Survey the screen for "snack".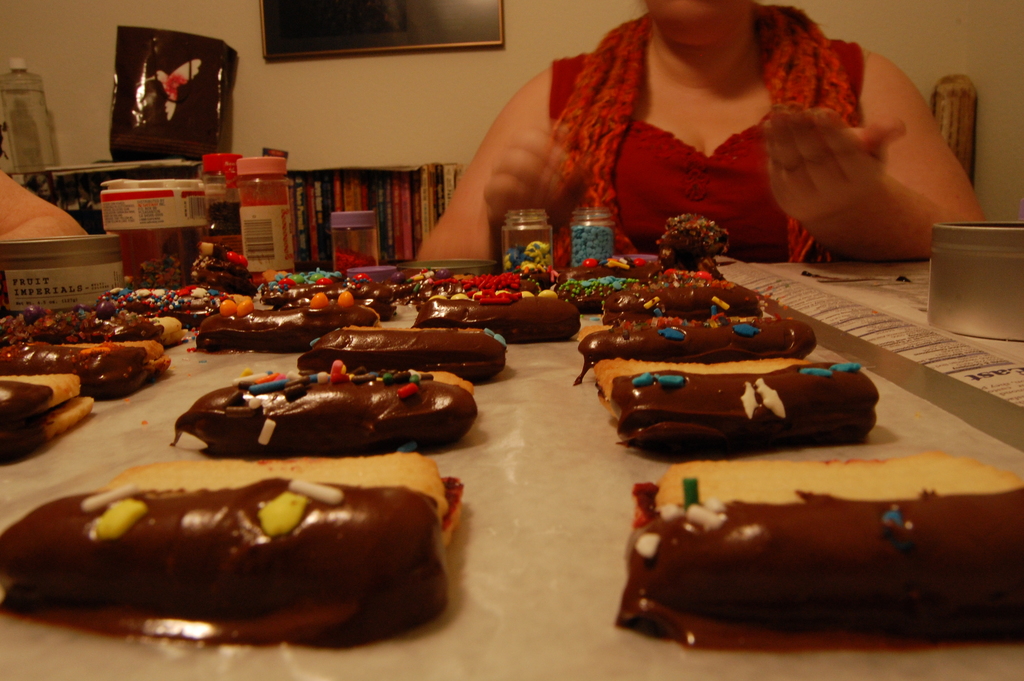
Survey found: BBox(250, 267, 389, 305).
